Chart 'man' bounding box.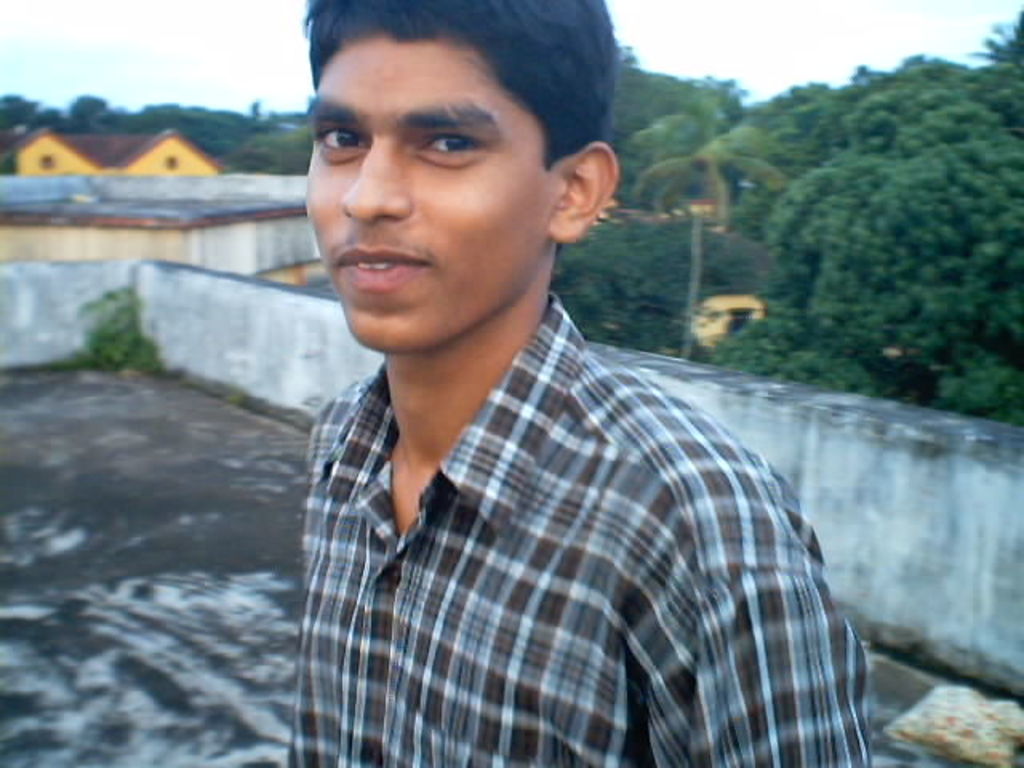
Charted: left=202, top=0, right=869, bottom=738.
